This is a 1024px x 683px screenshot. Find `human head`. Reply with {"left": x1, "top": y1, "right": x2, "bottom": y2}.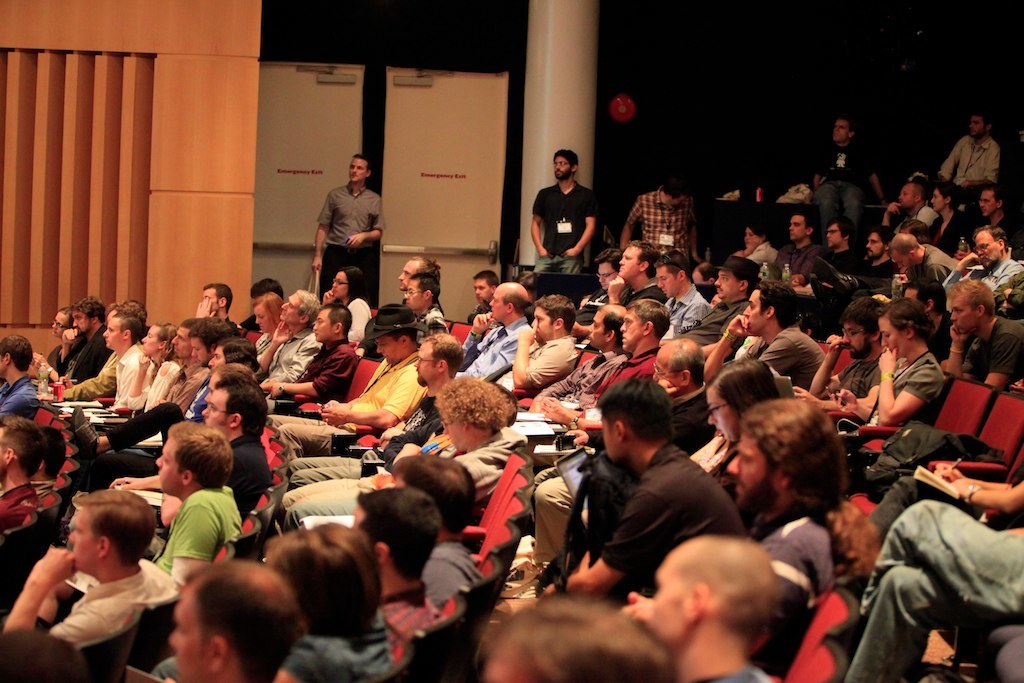
{"left": 311, "top": 304, "right": 352, "bottom": 342}.
